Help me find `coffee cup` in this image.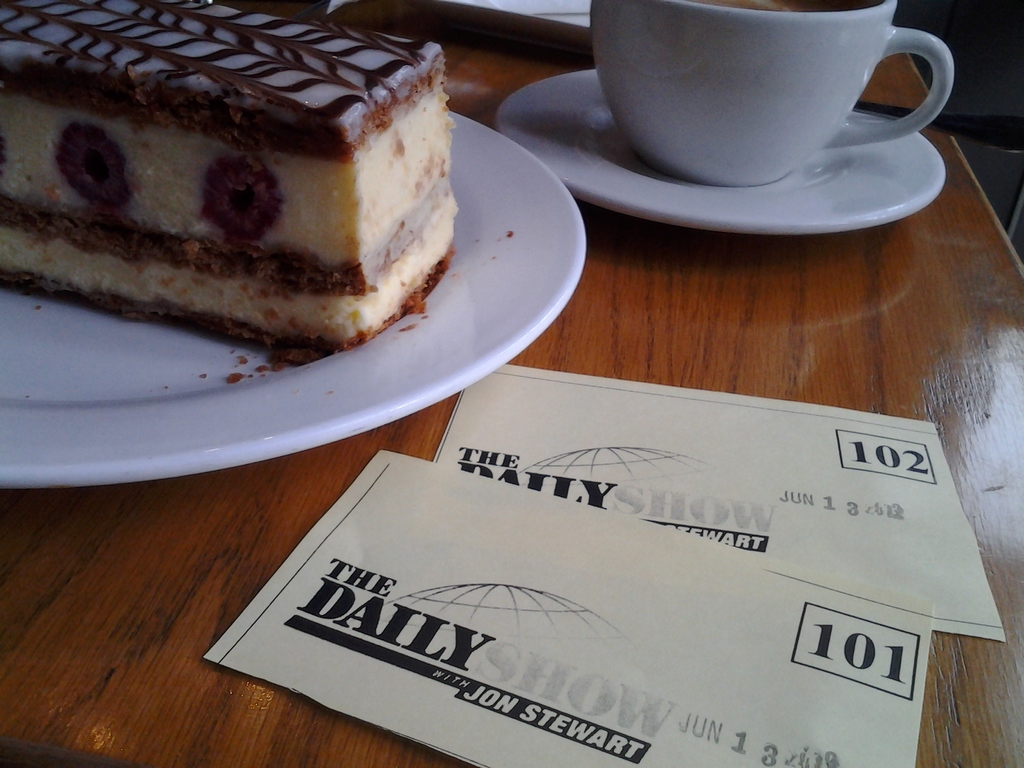
Found it: 593 0 953 184.
